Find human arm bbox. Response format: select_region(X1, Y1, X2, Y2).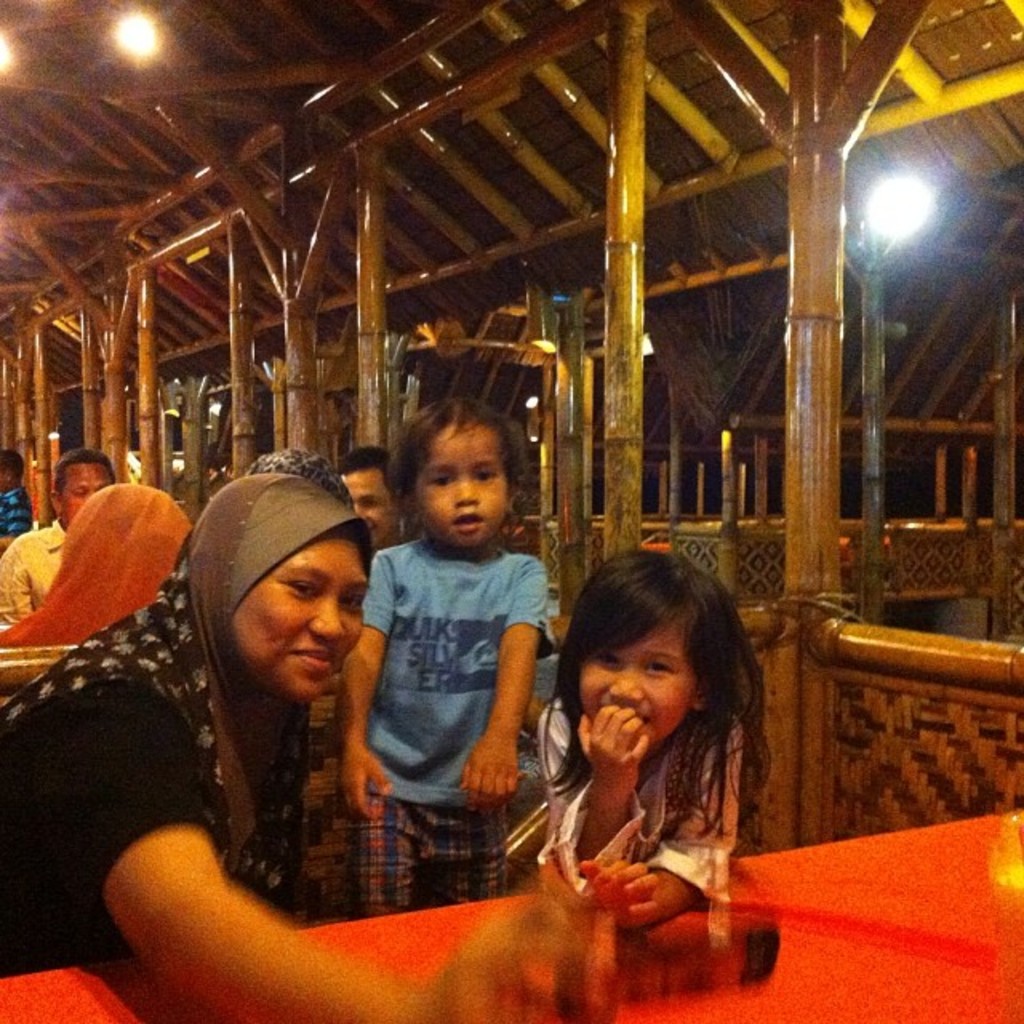
select_region(592, 714, 765, 933).
